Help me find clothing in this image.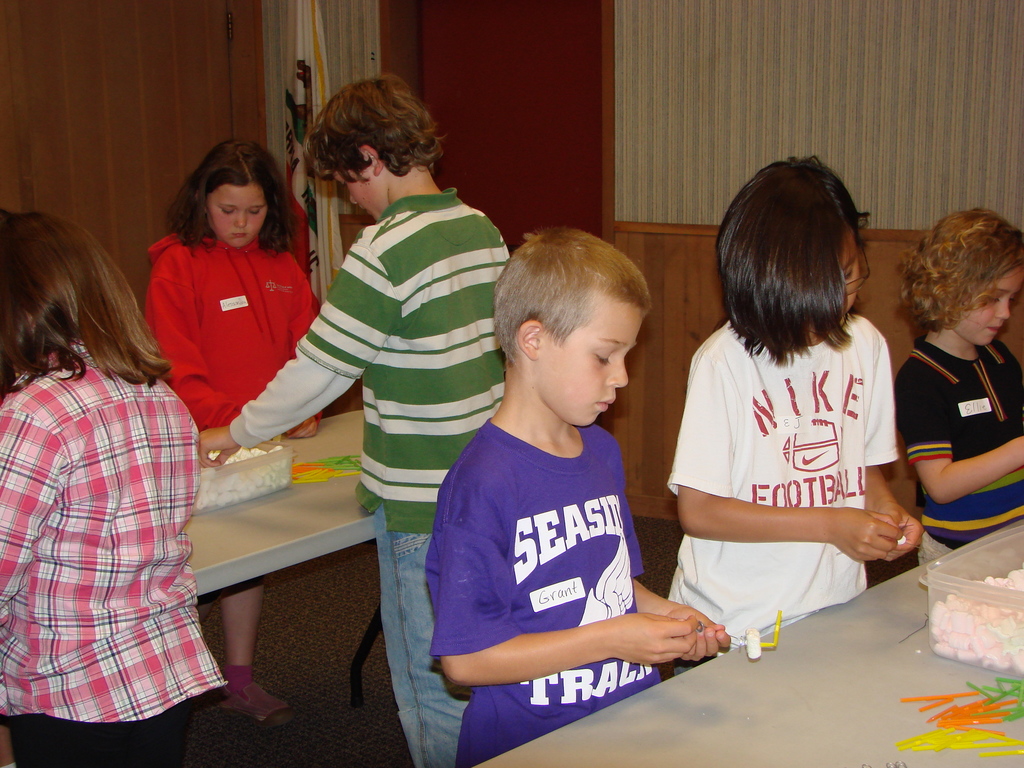
Found it: select_region(429, 412, 647, 765).
